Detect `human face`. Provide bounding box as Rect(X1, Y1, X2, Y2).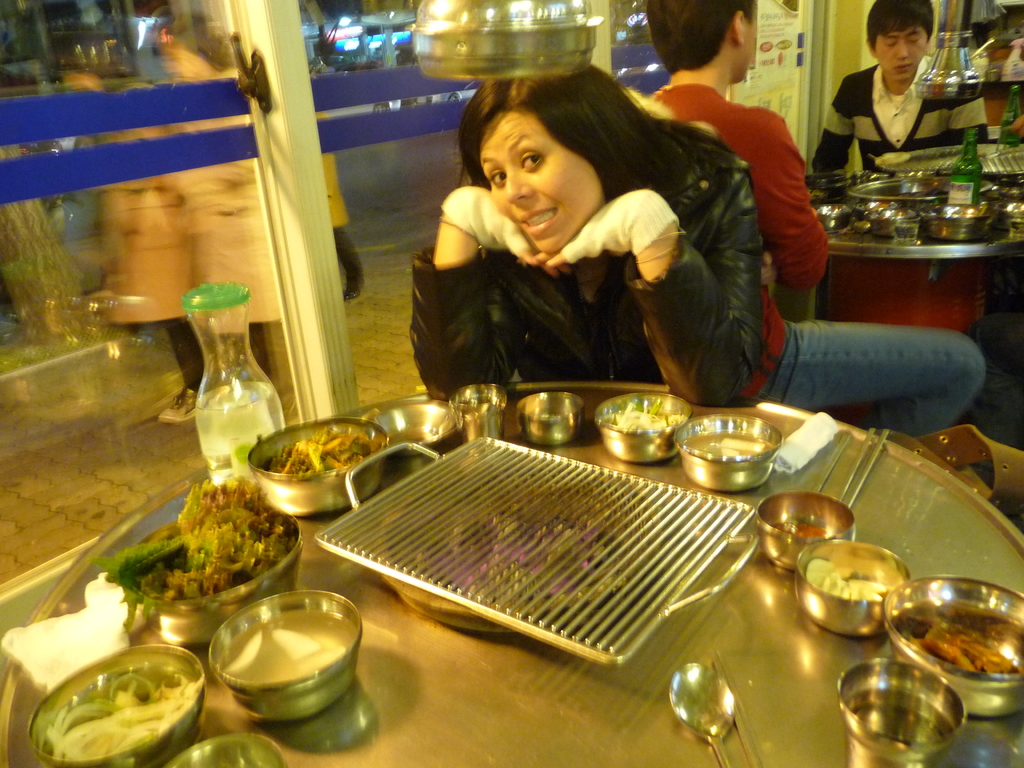
Rect(875, 26, 928, 85).
